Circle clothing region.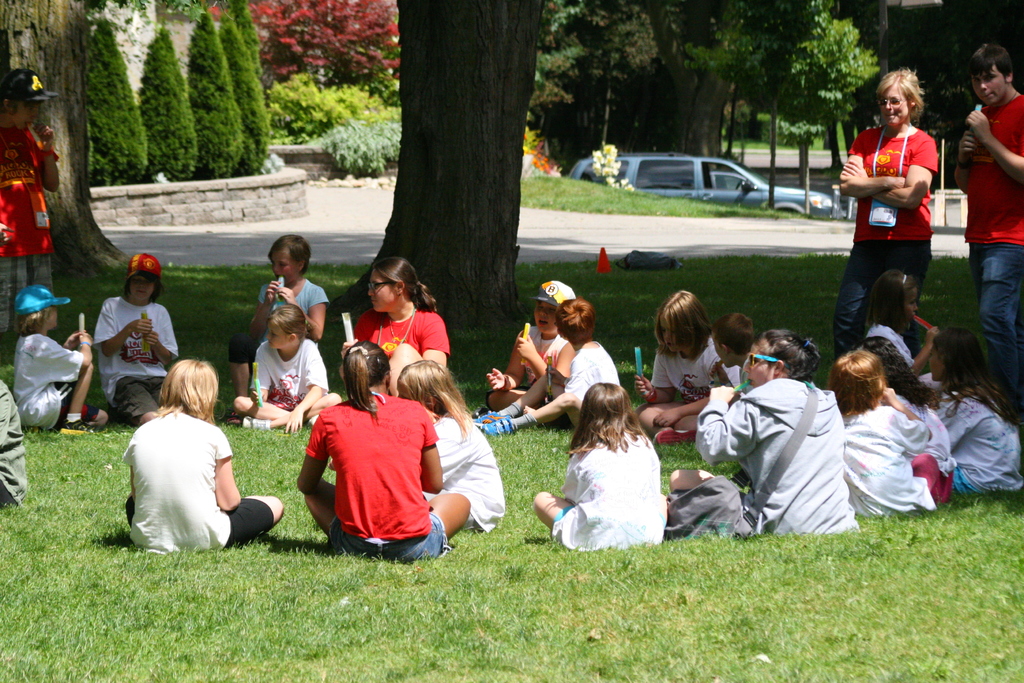
Region: Rect(545, 441, 671, 559).
